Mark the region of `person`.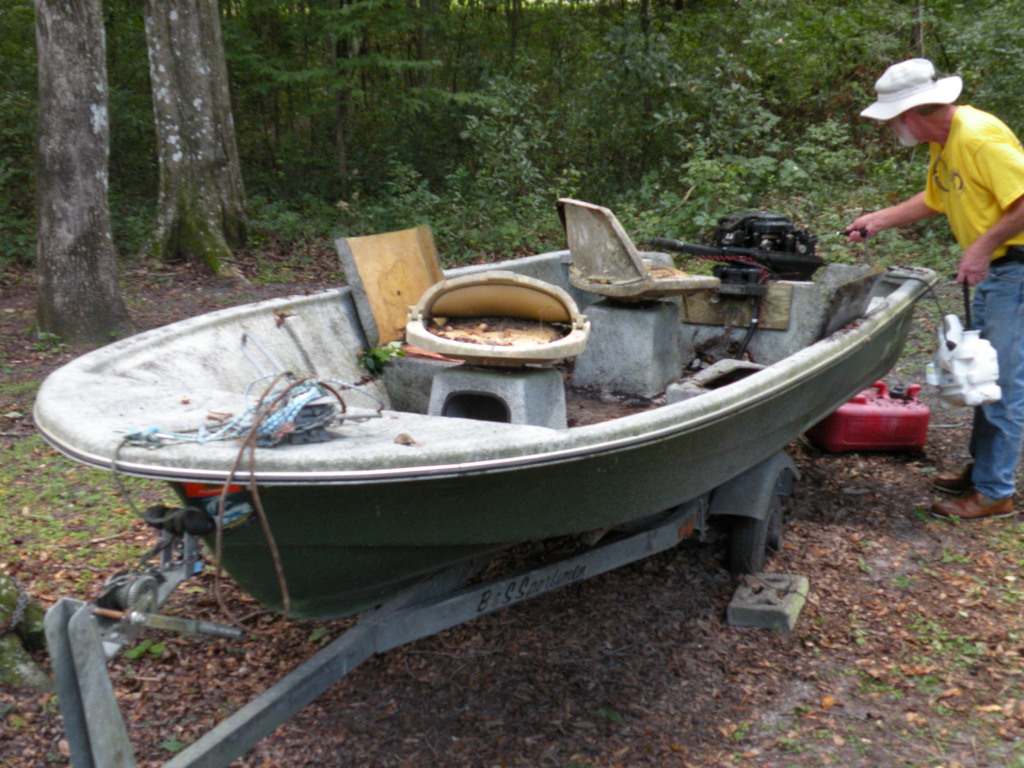
Region: Rect(845, 57, 1023, 520).
